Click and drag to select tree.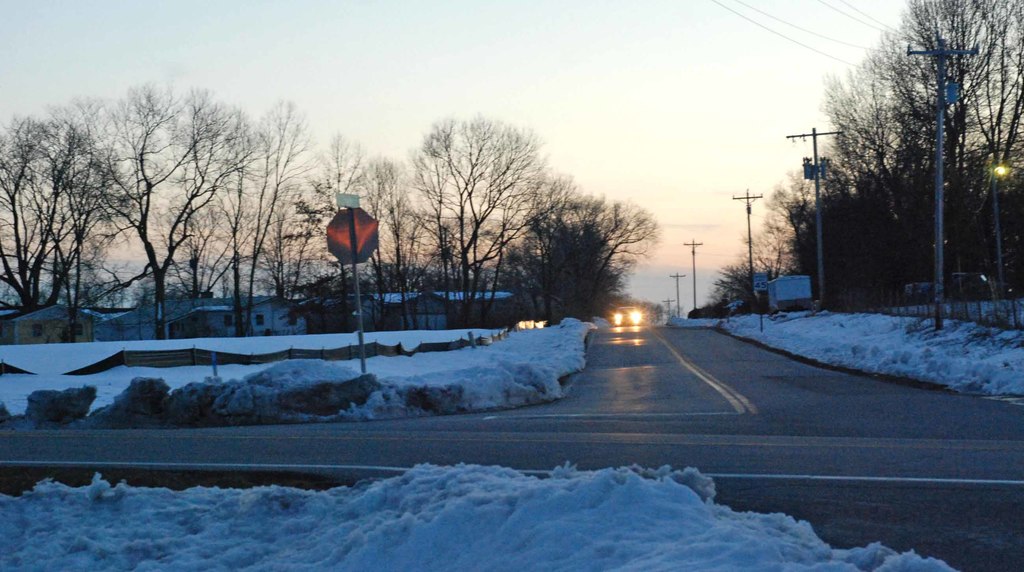
Selection: <box>234,100,322,337</box>.
